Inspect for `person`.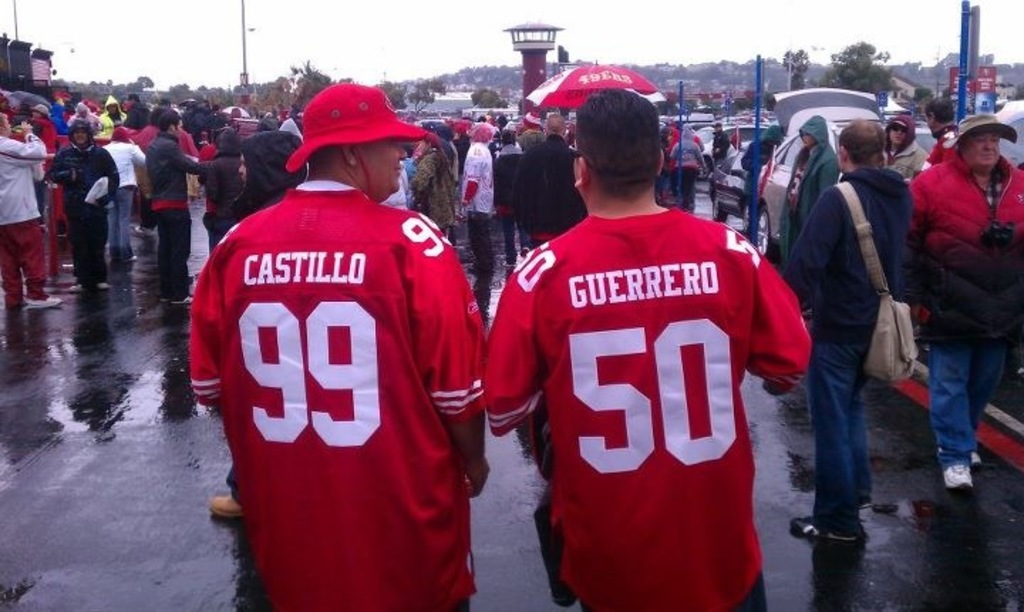
Inspection: Rect(737, 115, 788, 246).
